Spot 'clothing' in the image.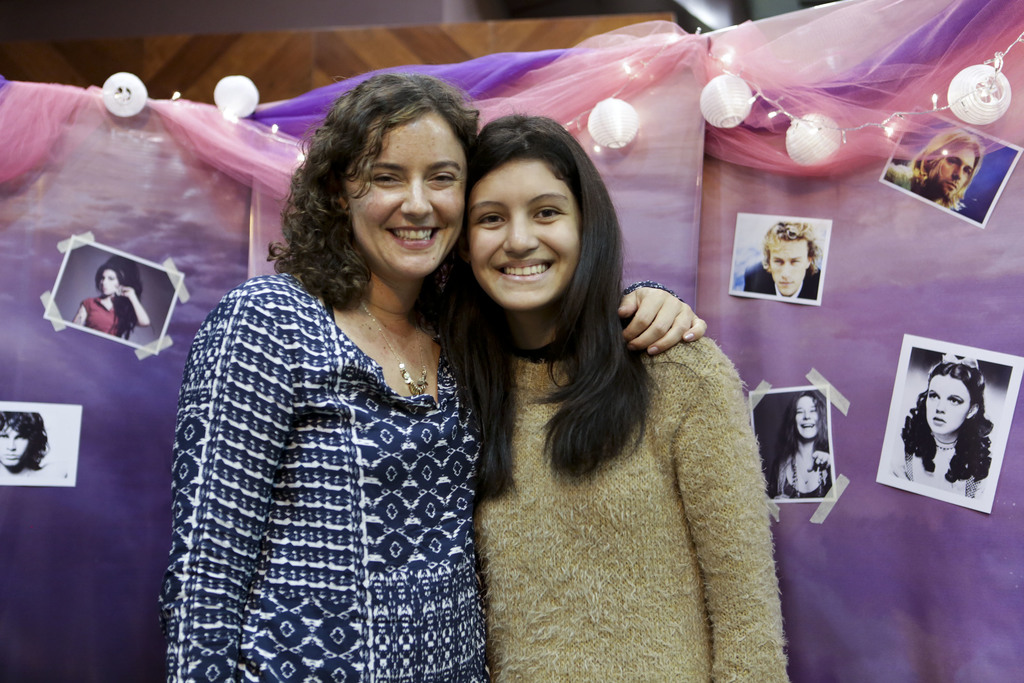
'clothing' found at (left=159, top=276, right=680, bottom=682).
